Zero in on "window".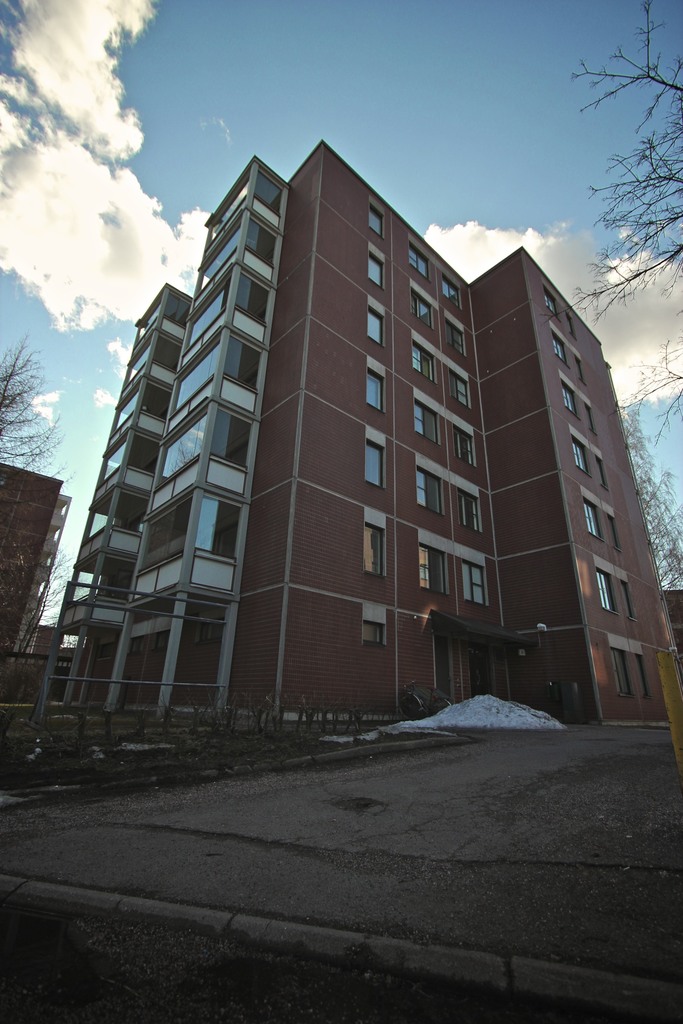
Zeroed in: crop(414, 396, 442, 444).
